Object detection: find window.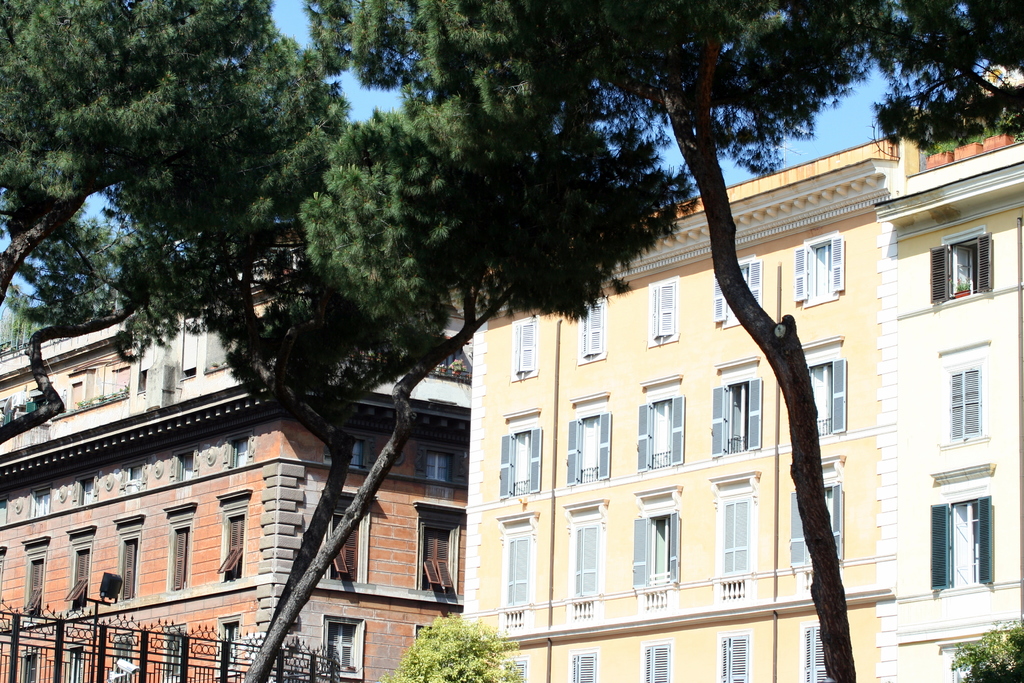
926,231,993,302.
